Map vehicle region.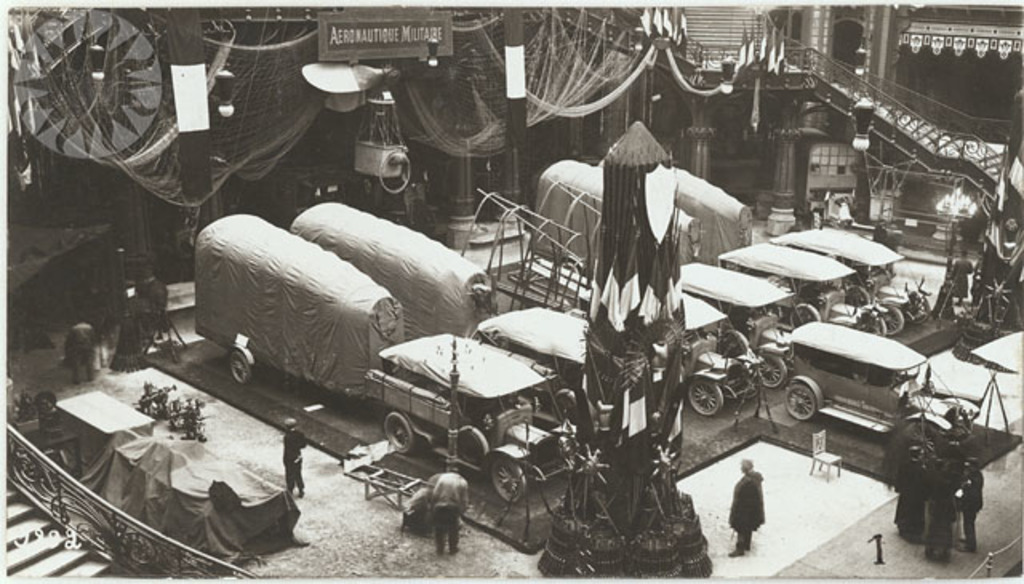
Mapped to detection(717, 240, 878, 325).
